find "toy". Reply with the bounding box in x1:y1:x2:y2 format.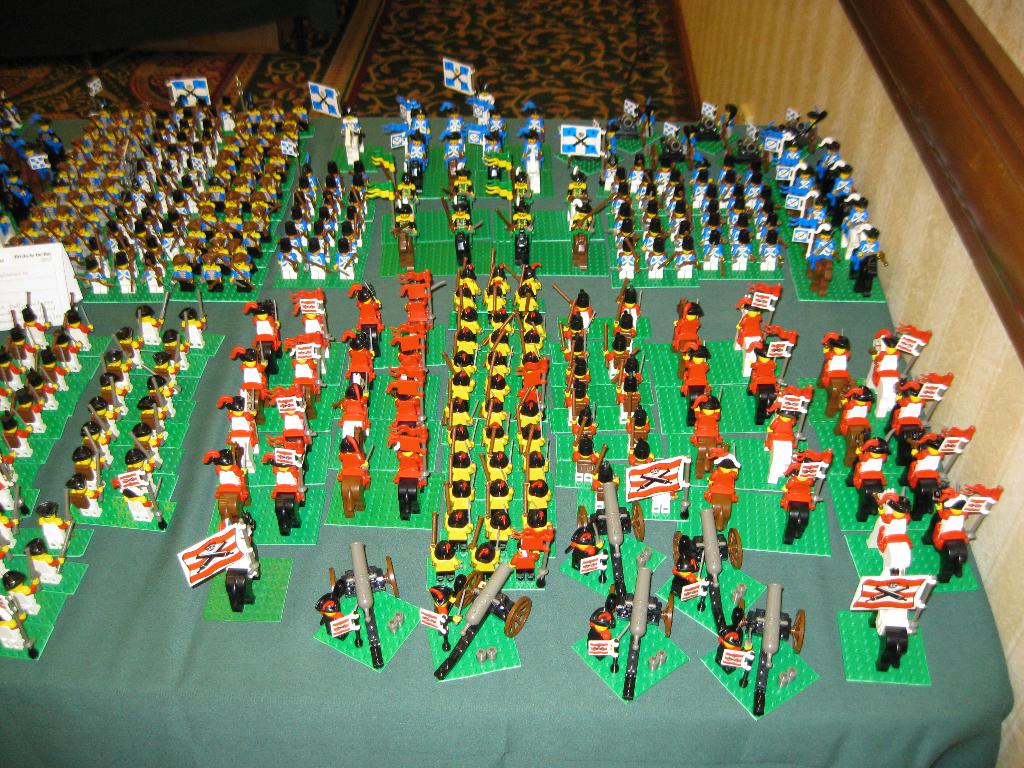
140:362:175:419.
